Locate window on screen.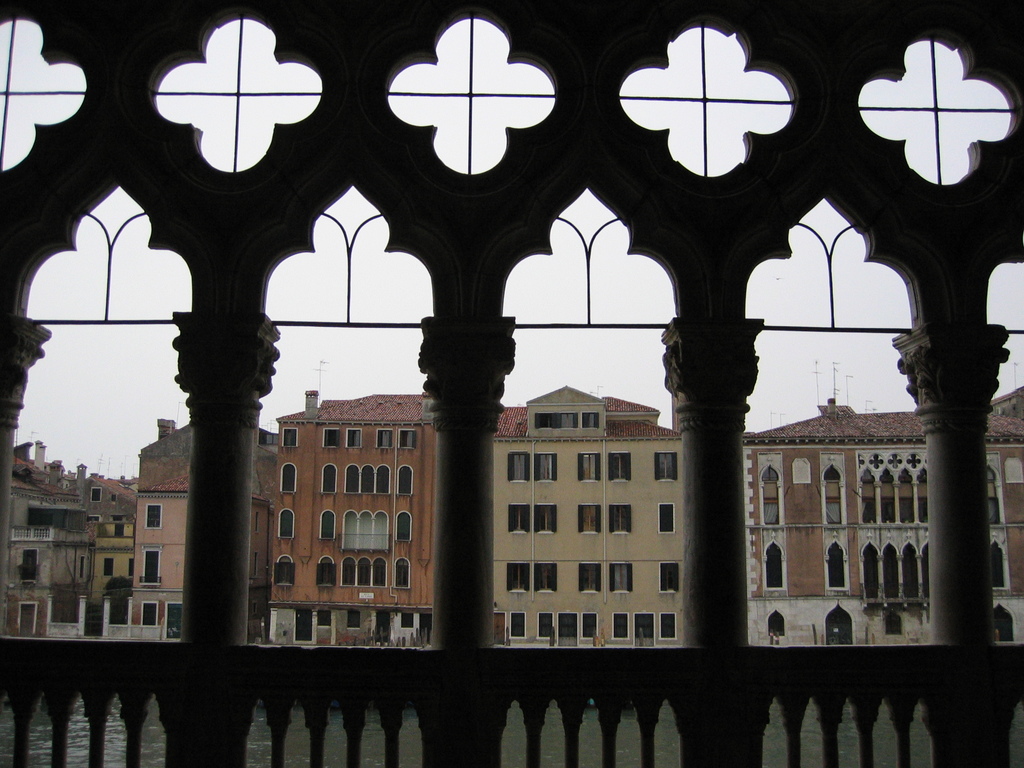
On screen at 659 560 682 595.
